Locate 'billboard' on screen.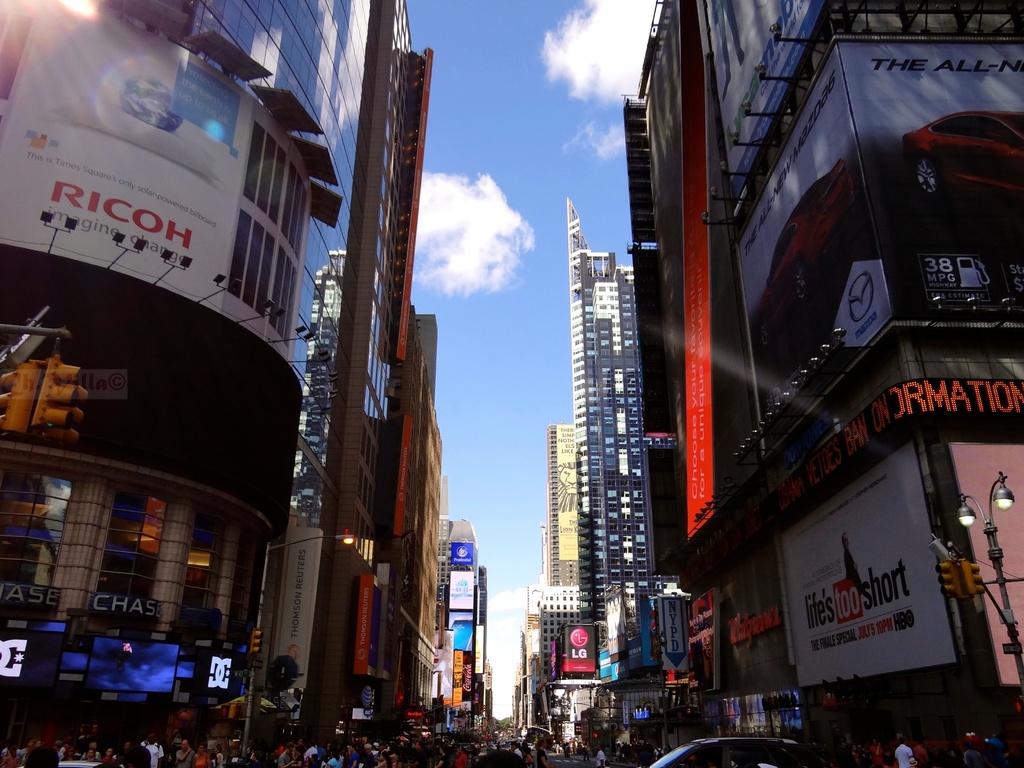
On screen at region(779, 442, 963, 685).
